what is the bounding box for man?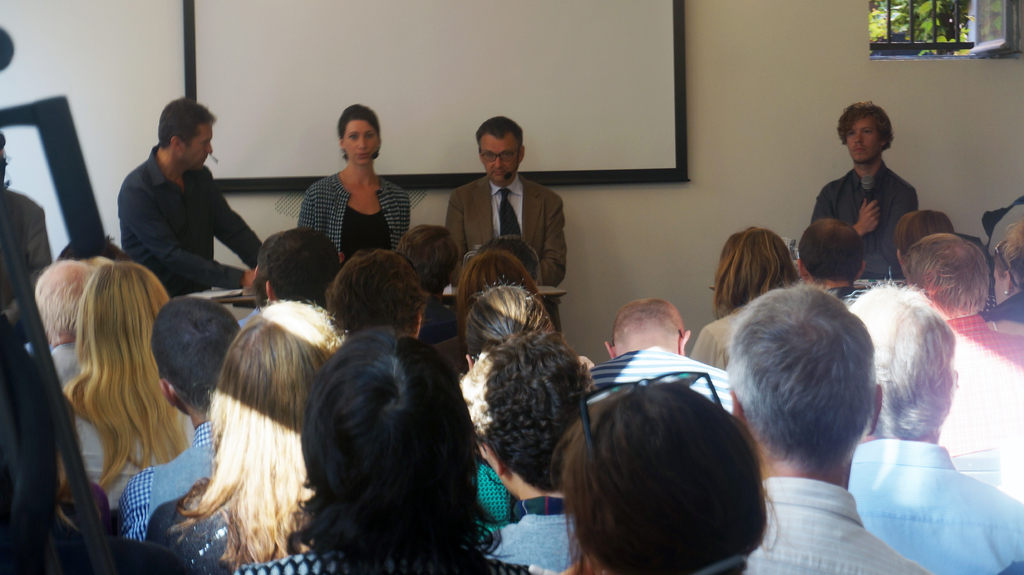
crop(810, 98, 943, 280).
